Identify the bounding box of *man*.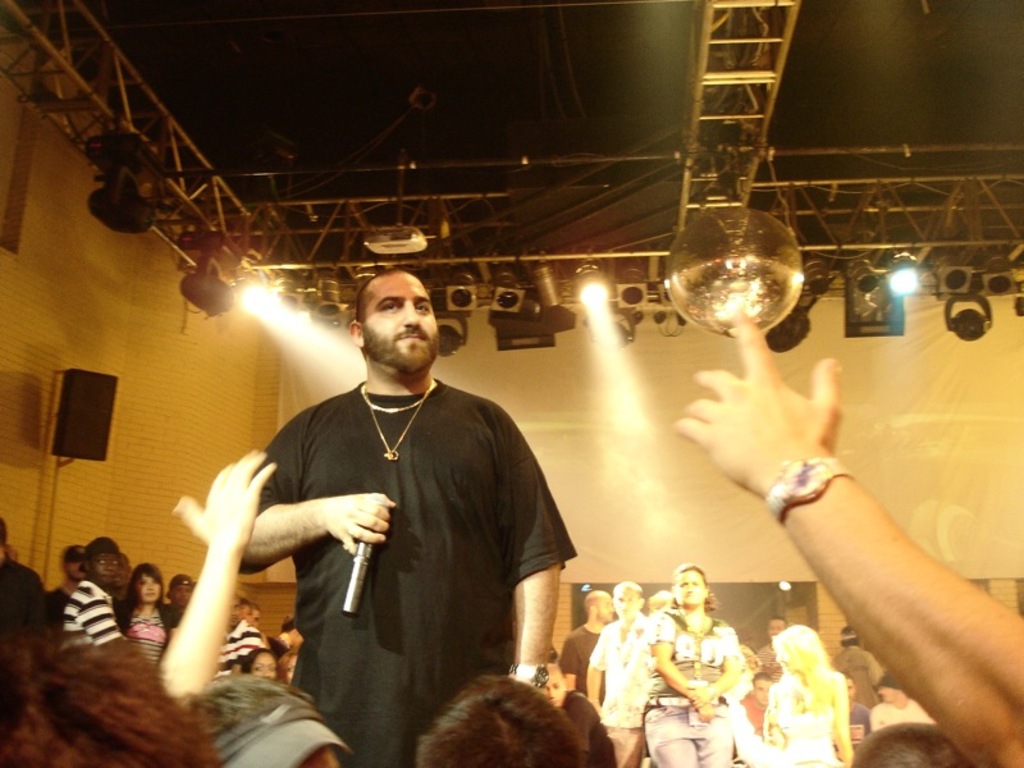
[416, 678, 614, 767].
